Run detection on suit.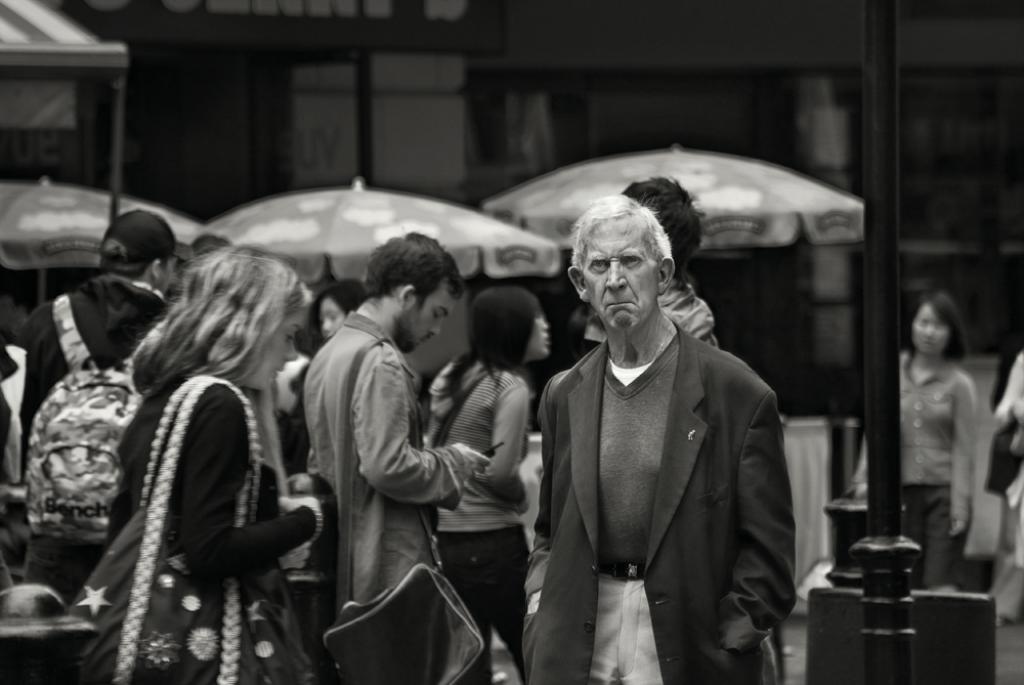
Result: pyautogui.locateOnScreen(525, 260, 817, 671).
